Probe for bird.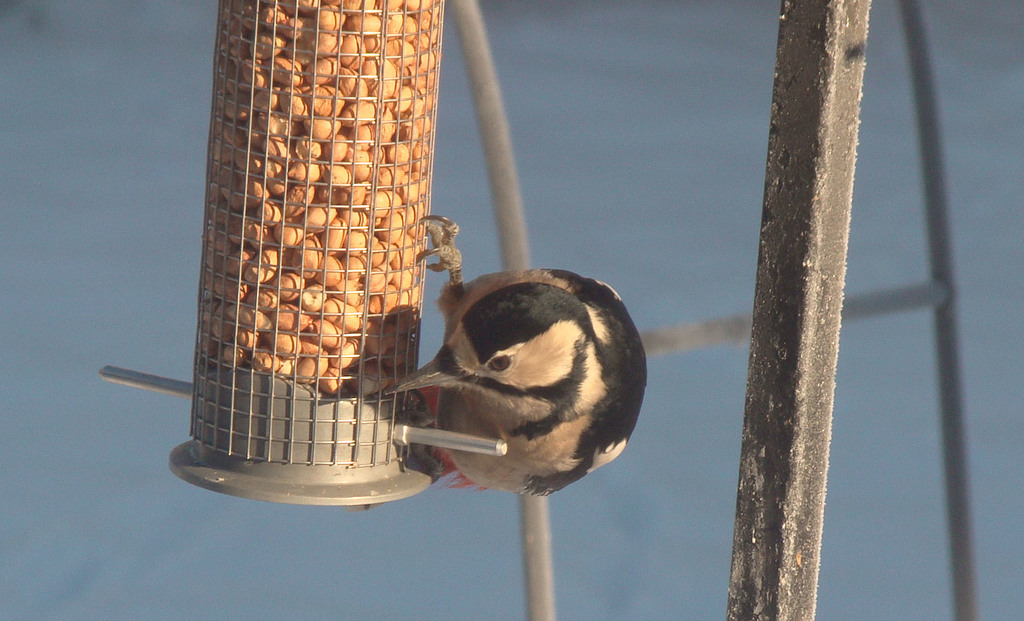
Probe result: box(380, 263, 650, 501).
